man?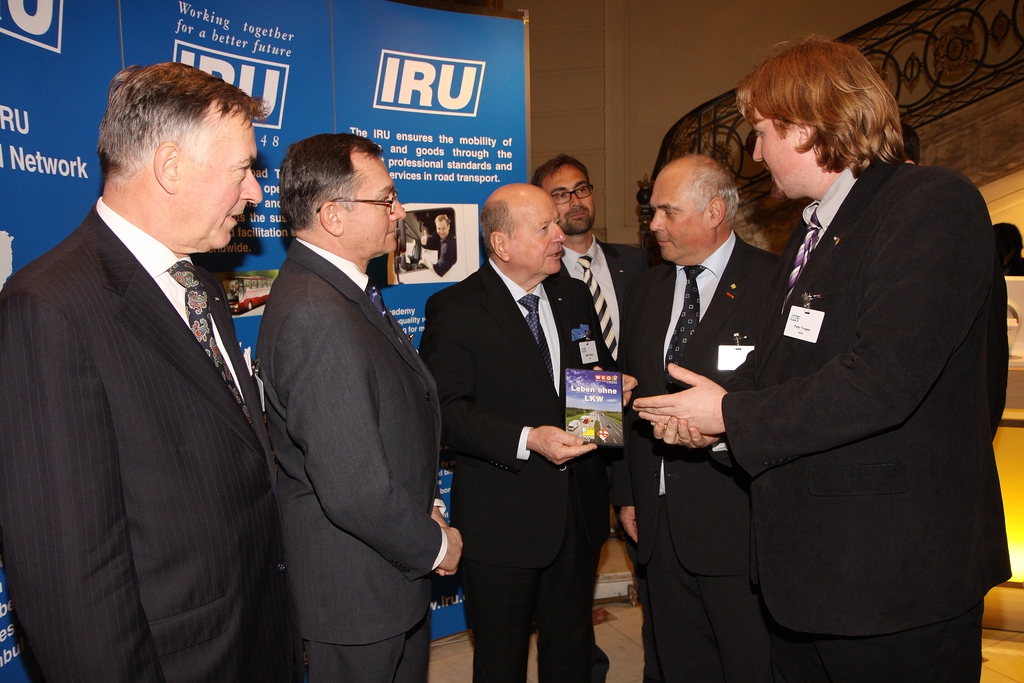
rect(899, 121, 920, 167)
